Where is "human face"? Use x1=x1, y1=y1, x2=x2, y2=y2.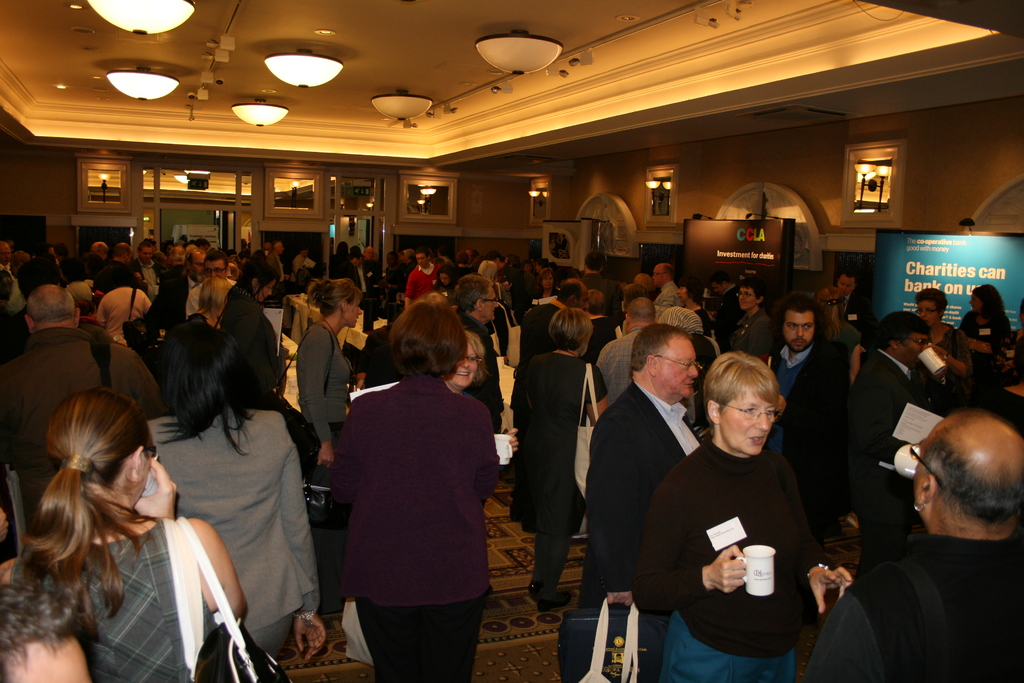
x1=920, y1=298, x2=939, y2=328.
